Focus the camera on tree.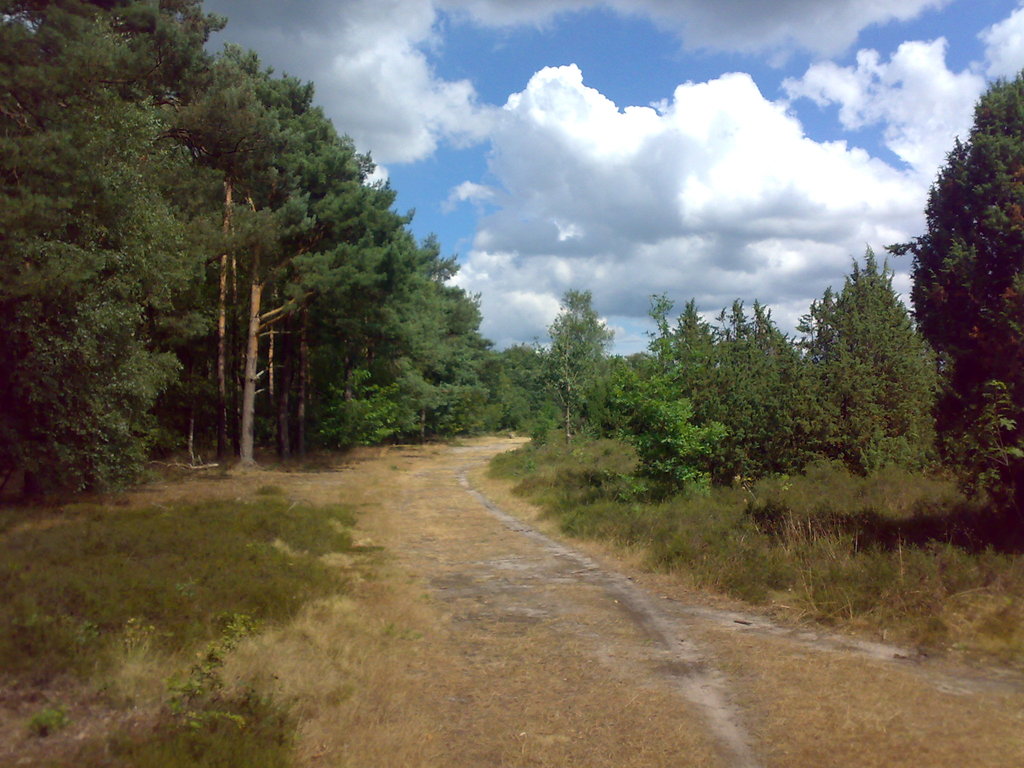
Focus region: bbox=(548, 289, 618, 468).
